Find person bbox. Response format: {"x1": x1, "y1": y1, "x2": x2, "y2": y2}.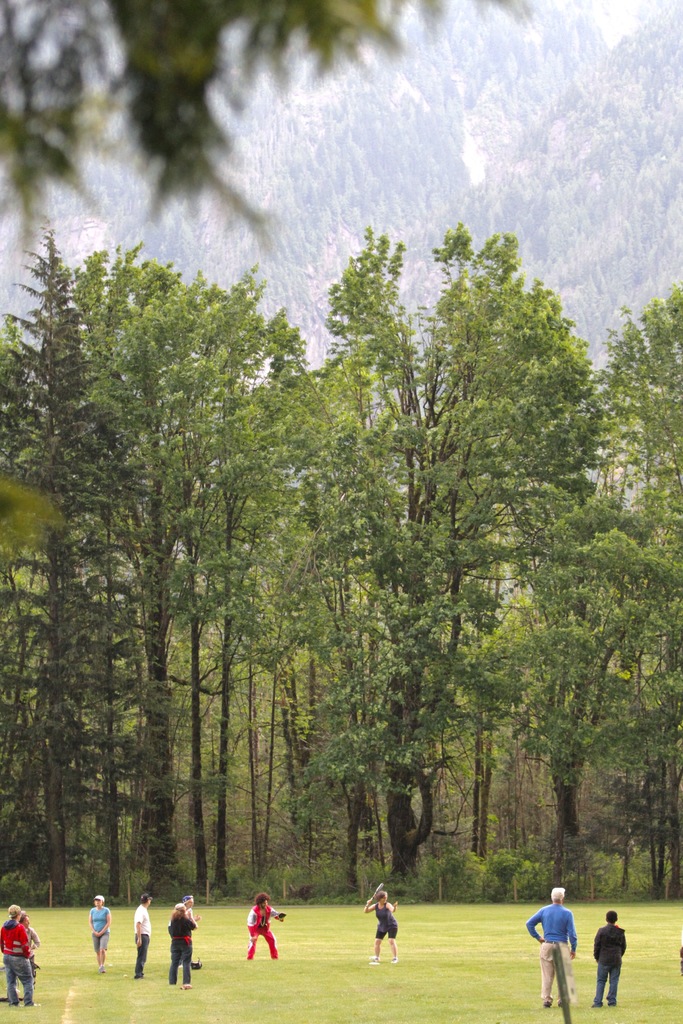
{"x1": 591, "y1": 902, "x2": 628, "y2": 1004}.
